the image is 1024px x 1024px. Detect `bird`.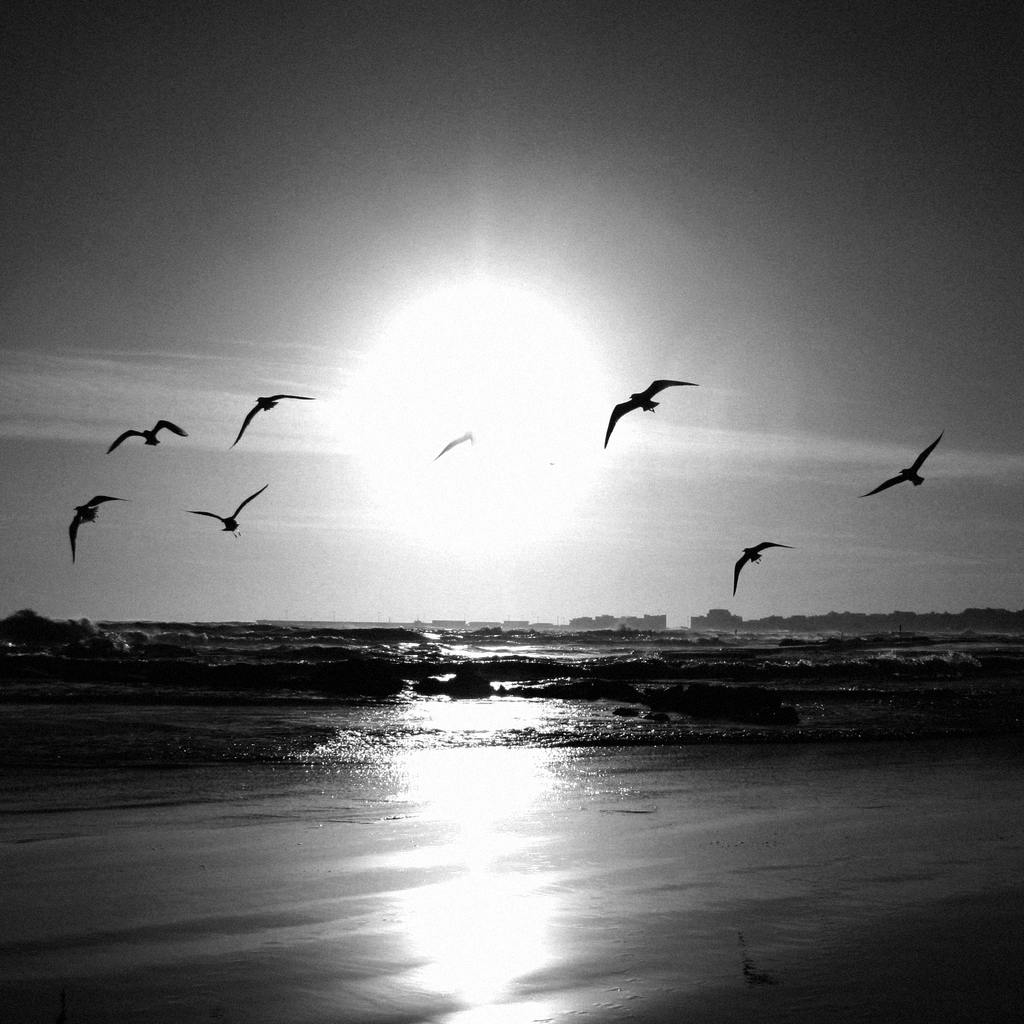
Detection: BBox(181, 482, 271, 535).
